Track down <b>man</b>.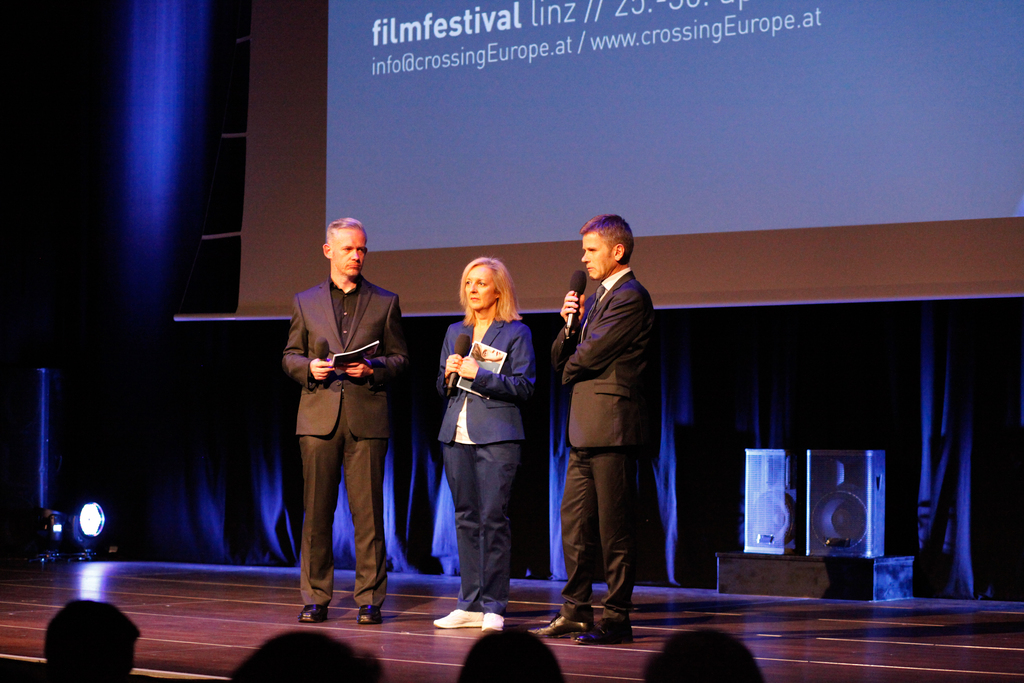
Tracked to [x1=280, y1=217, x2=410, y2=625].
